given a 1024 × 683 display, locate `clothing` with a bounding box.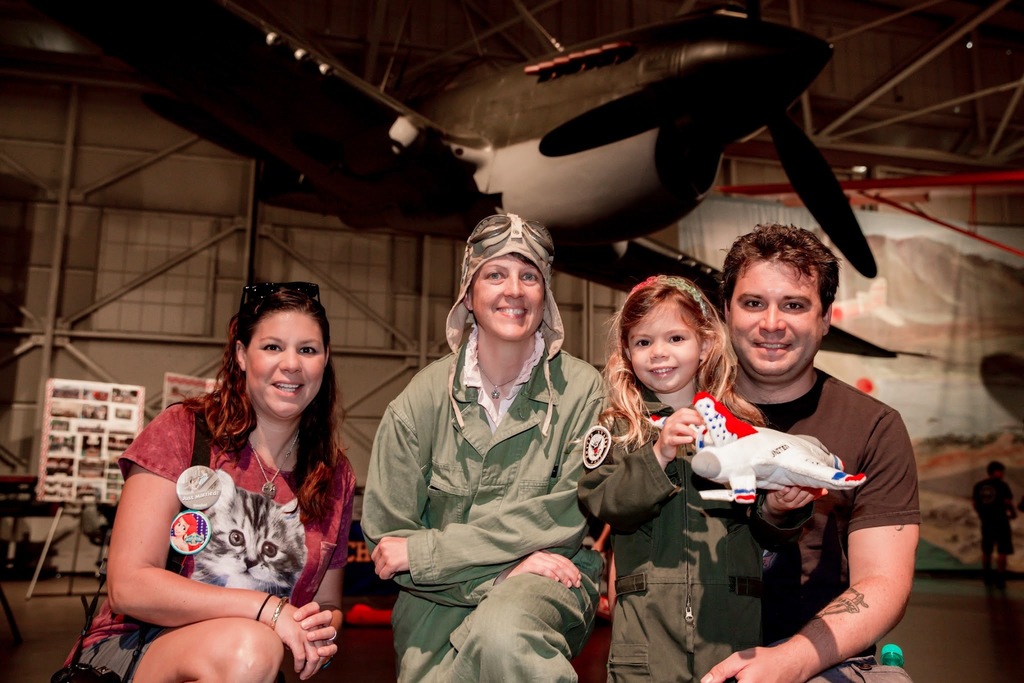
Located: BBox(362, 248, 612, 682).
